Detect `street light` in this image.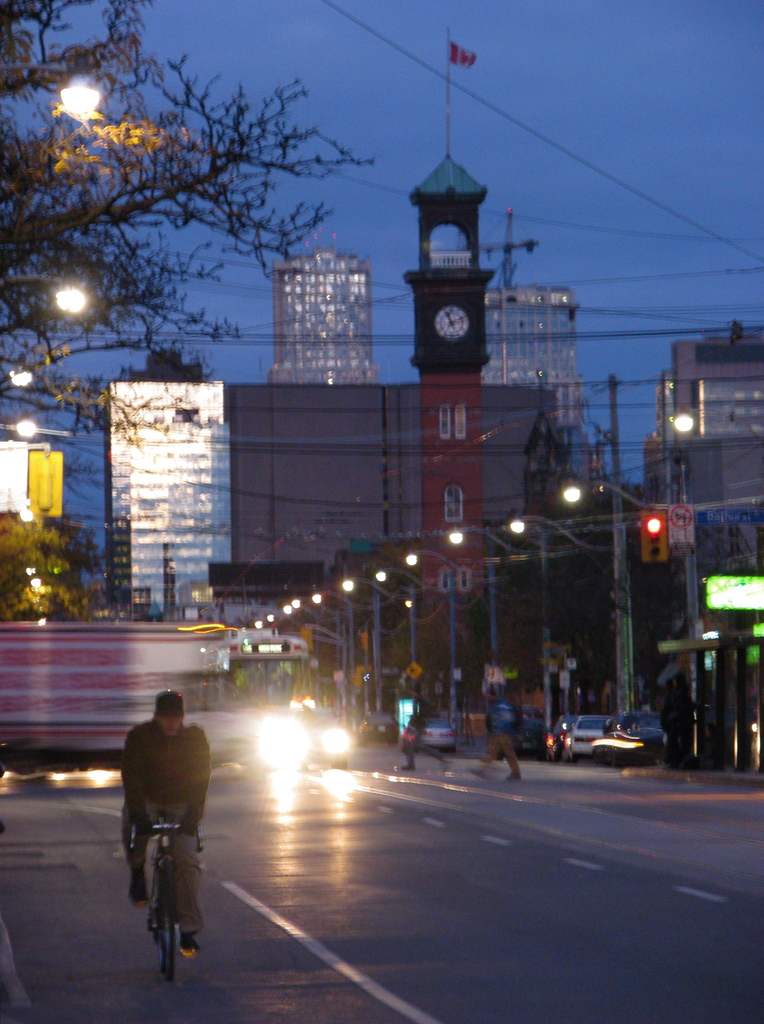
Detection: x1=508 y1=508 x2=630 y2=735.
